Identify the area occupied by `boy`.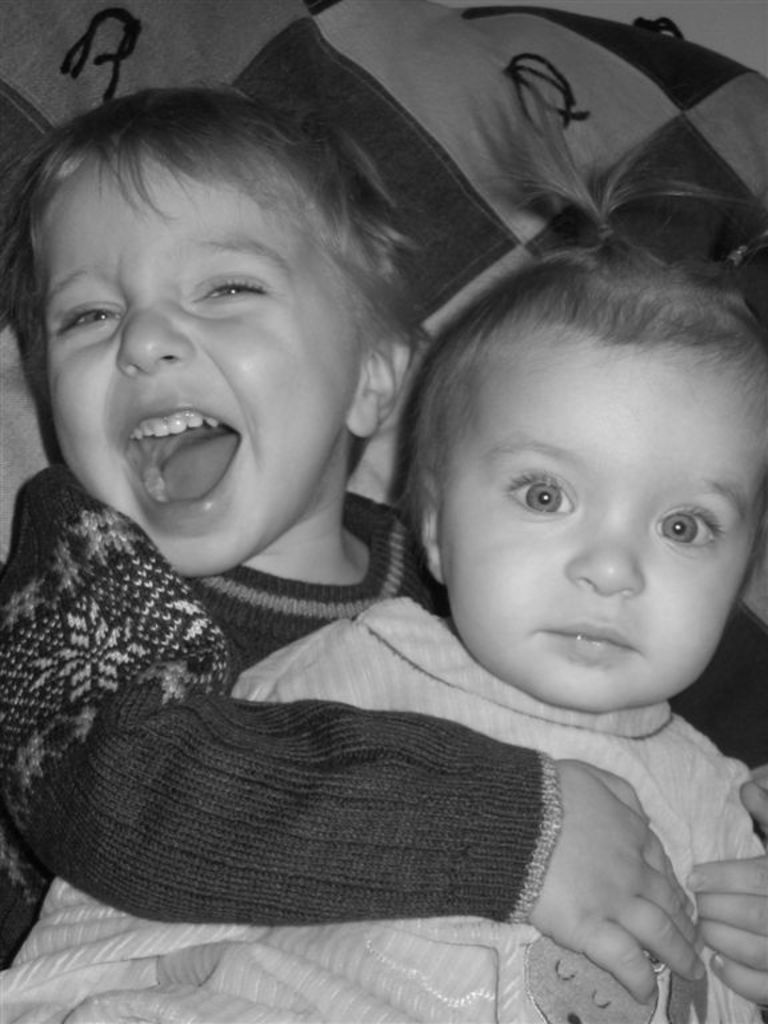
Area: 0/83/767/1011.
